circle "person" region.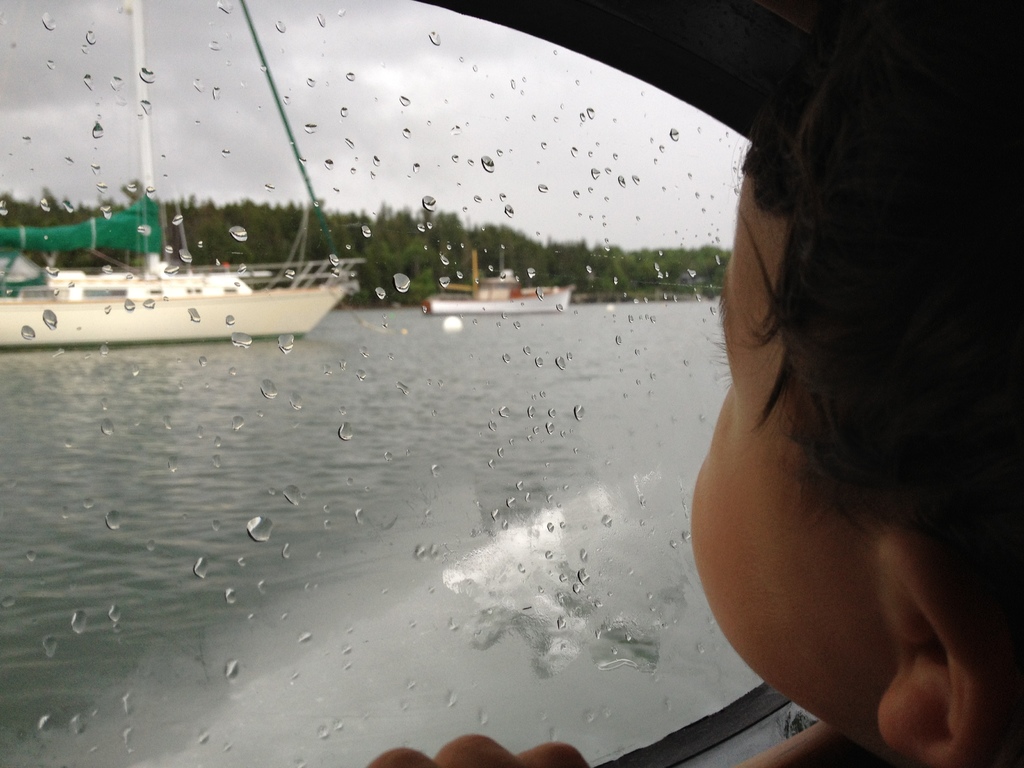
Region: [x1=560, y1=66, x2=1016, y2=754].
